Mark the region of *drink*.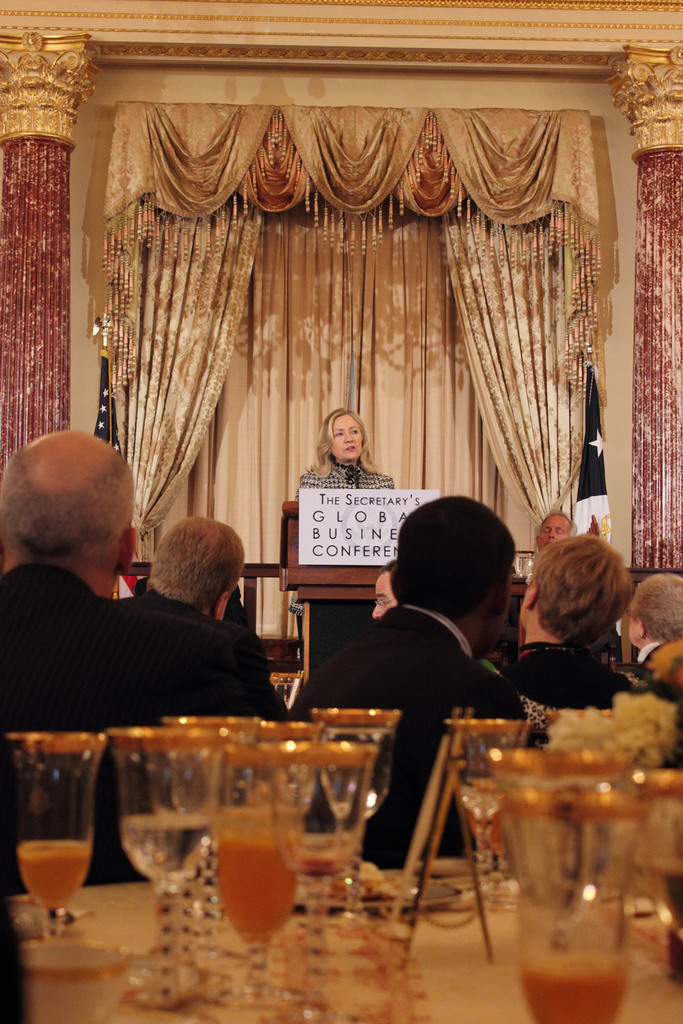
Region: <box>117,813,210,880</box>.
